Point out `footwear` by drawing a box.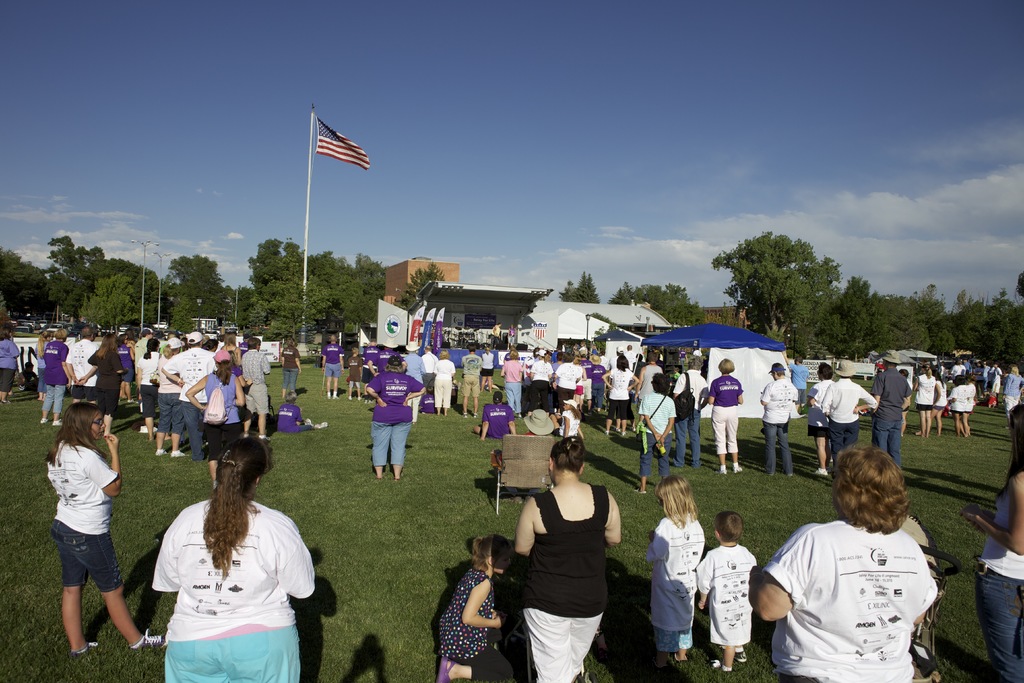
(731,648,745,661).
